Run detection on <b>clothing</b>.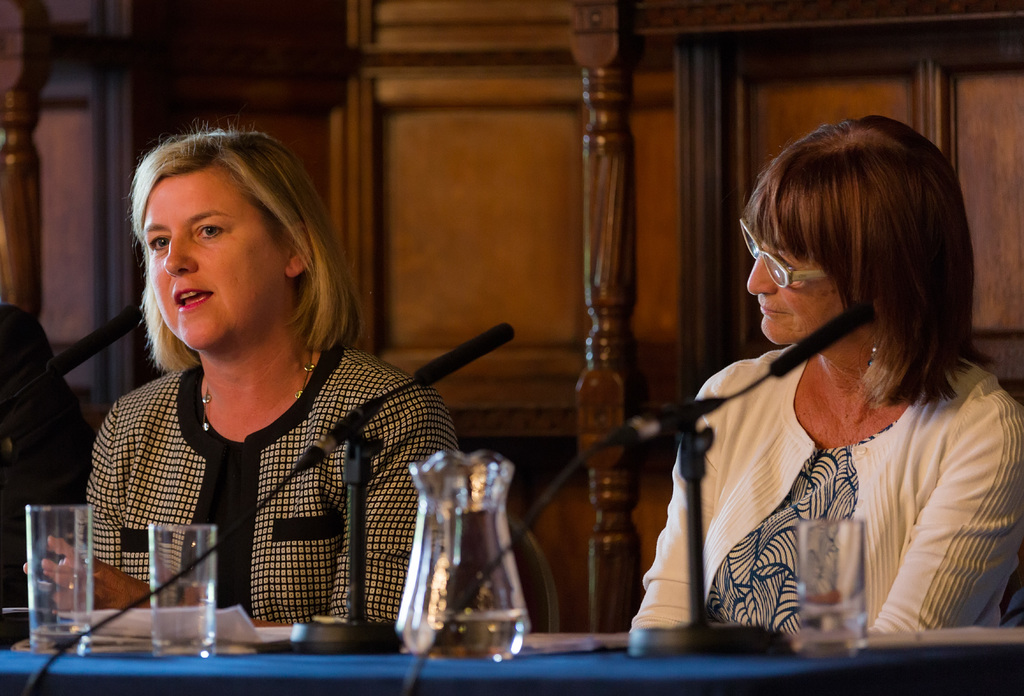
Result: l=659, t=311, r=1007, b=656.
